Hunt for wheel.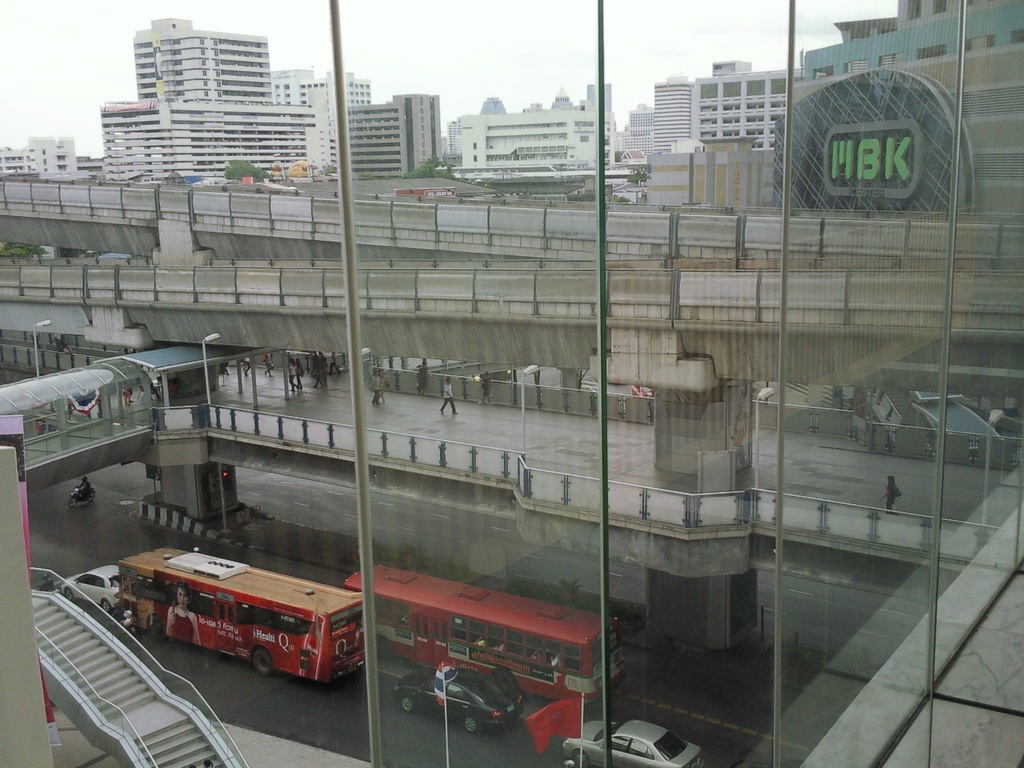
Hunted down at x1=70, y1=499, x2=74, y2=507.
